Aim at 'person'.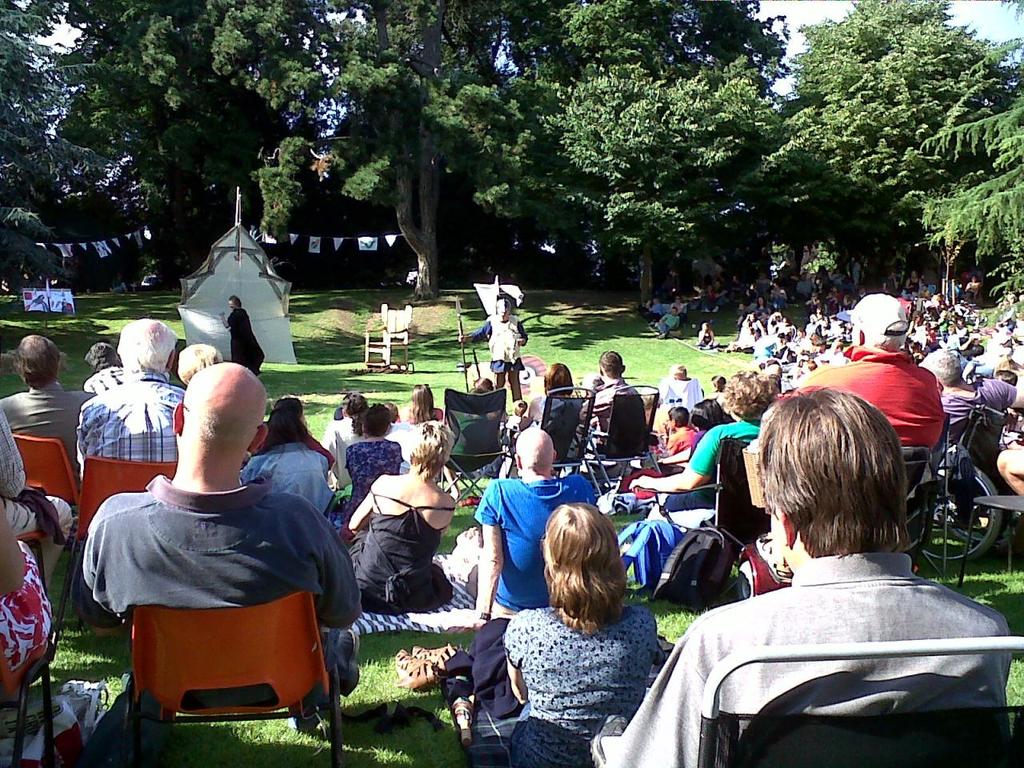
Aimed at 569 343 631 471.
